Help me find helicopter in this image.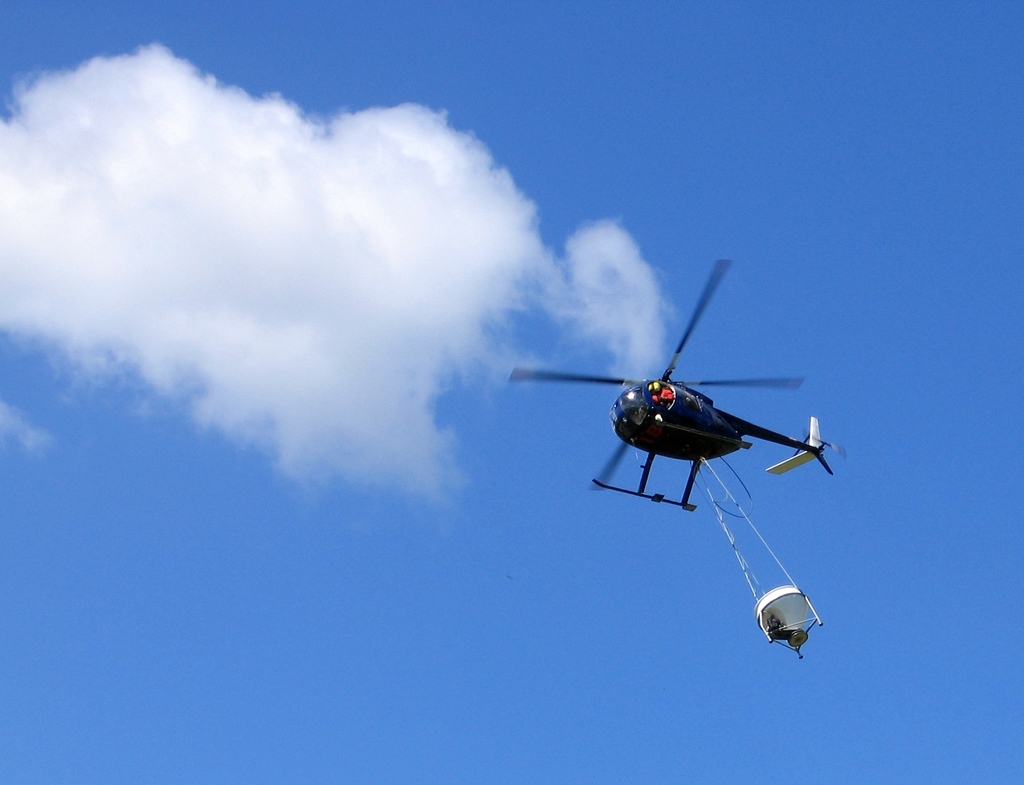
Found it: Rect(509, 259, 845, 538).
